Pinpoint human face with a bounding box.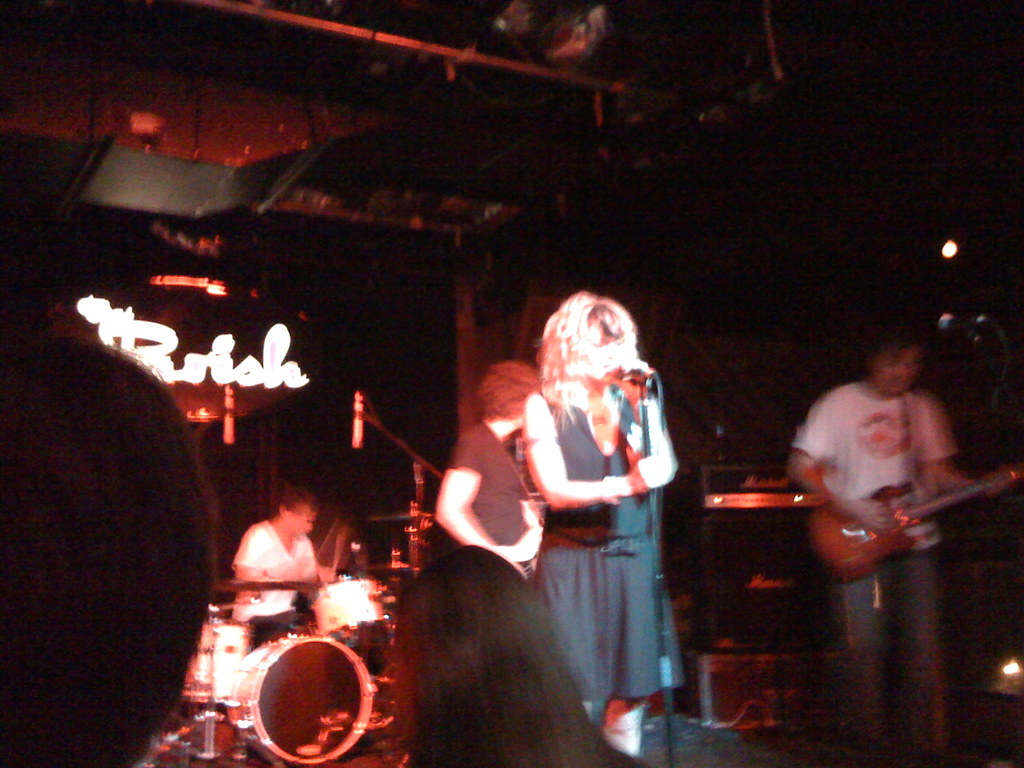
<box>865,339,921,406</box>.
